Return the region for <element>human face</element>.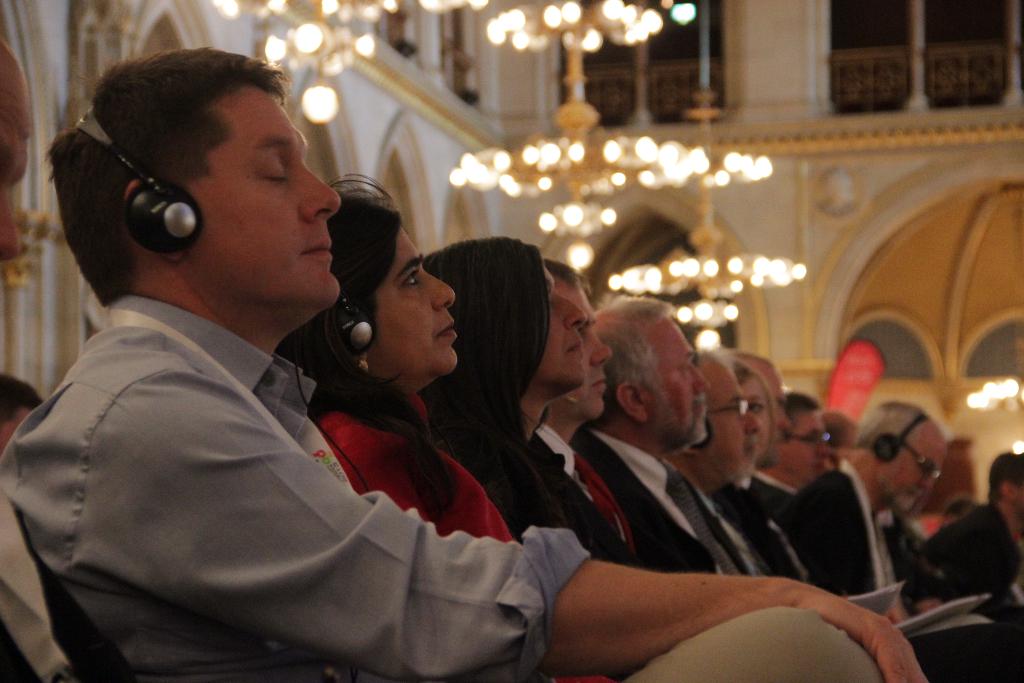
bbox=(0, 38, 30, 263).
